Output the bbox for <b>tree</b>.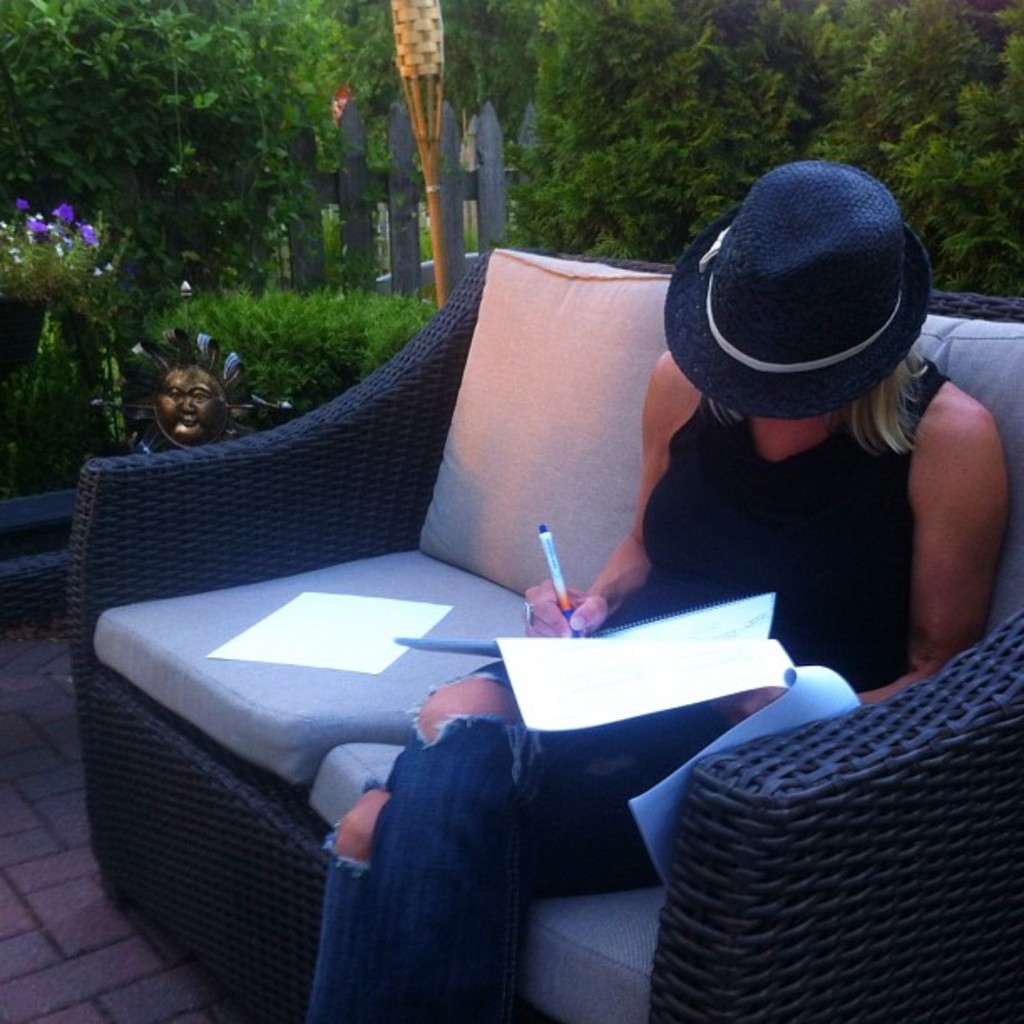
crop(0, 0, 537, 281).
